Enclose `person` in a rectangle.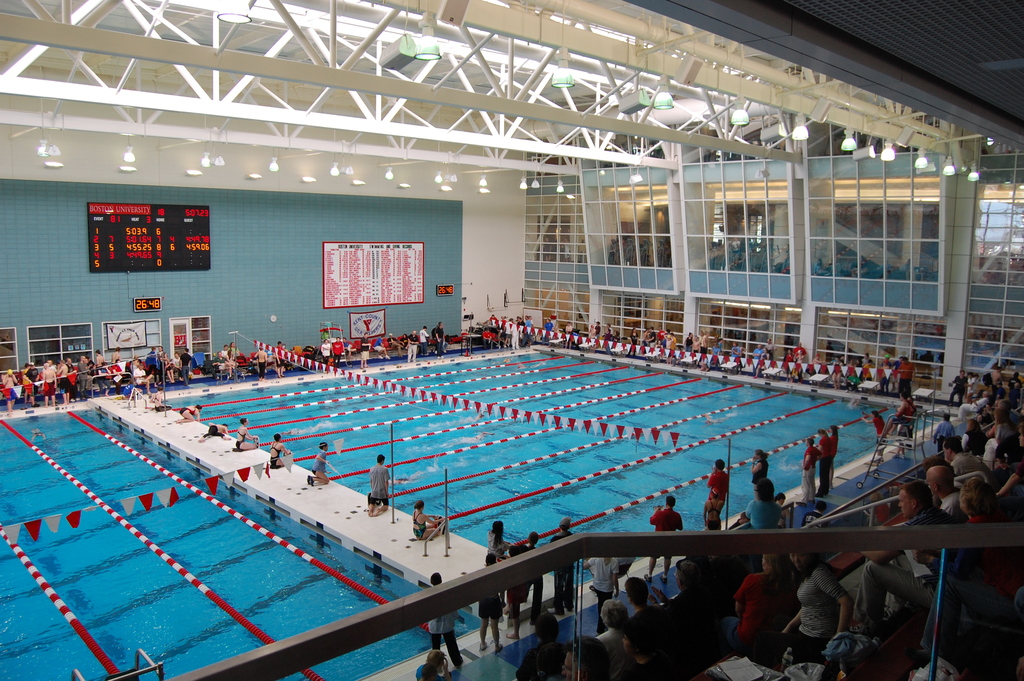
200 423 232 441.
